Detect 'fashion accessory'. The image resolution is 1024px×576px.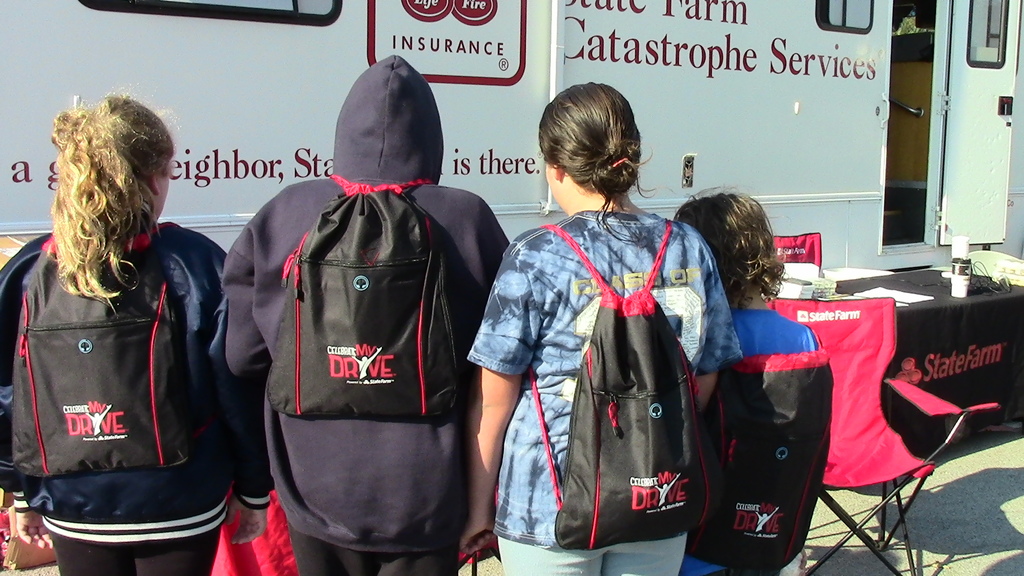
bbox(0, 223, 196, 488).
